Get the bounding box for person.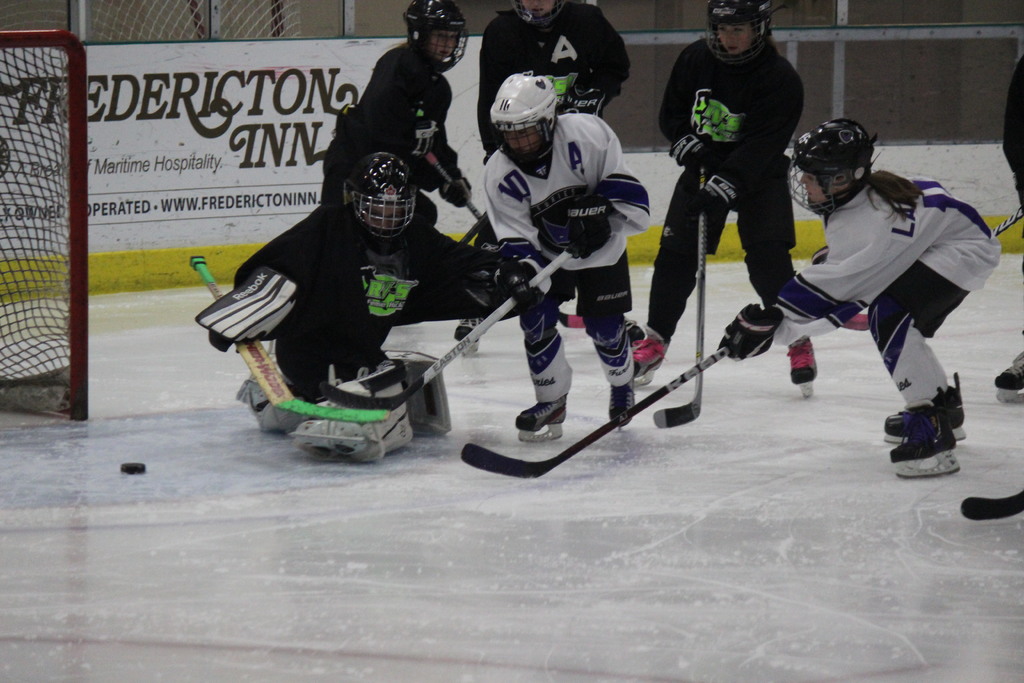
478 0 633 191.
